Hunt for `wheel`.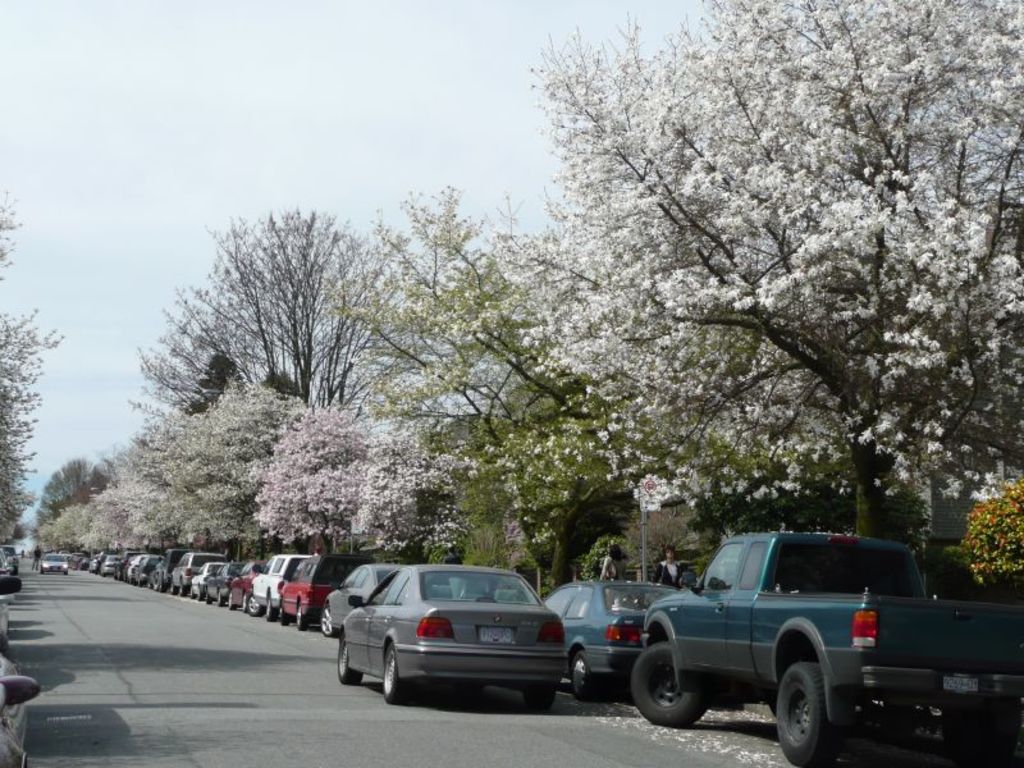
Hunted down at bbox=(206, 593, 211, 603).
